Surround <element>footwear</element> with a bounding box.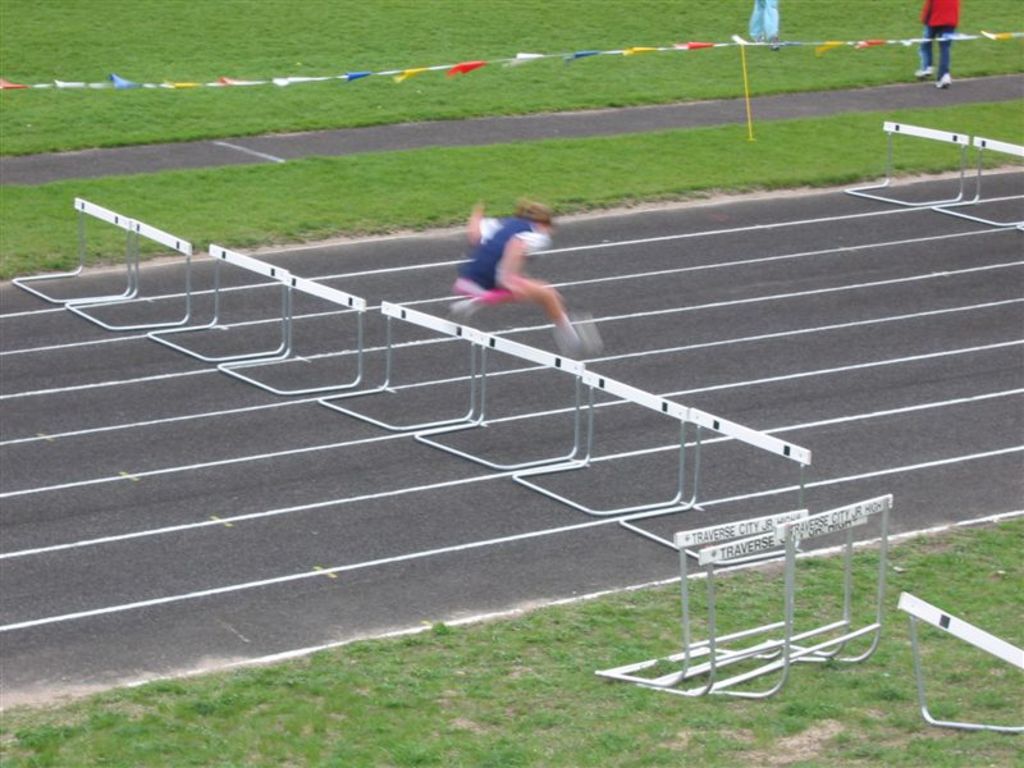
x1=933, y1=70, x2=951, y2=84.
